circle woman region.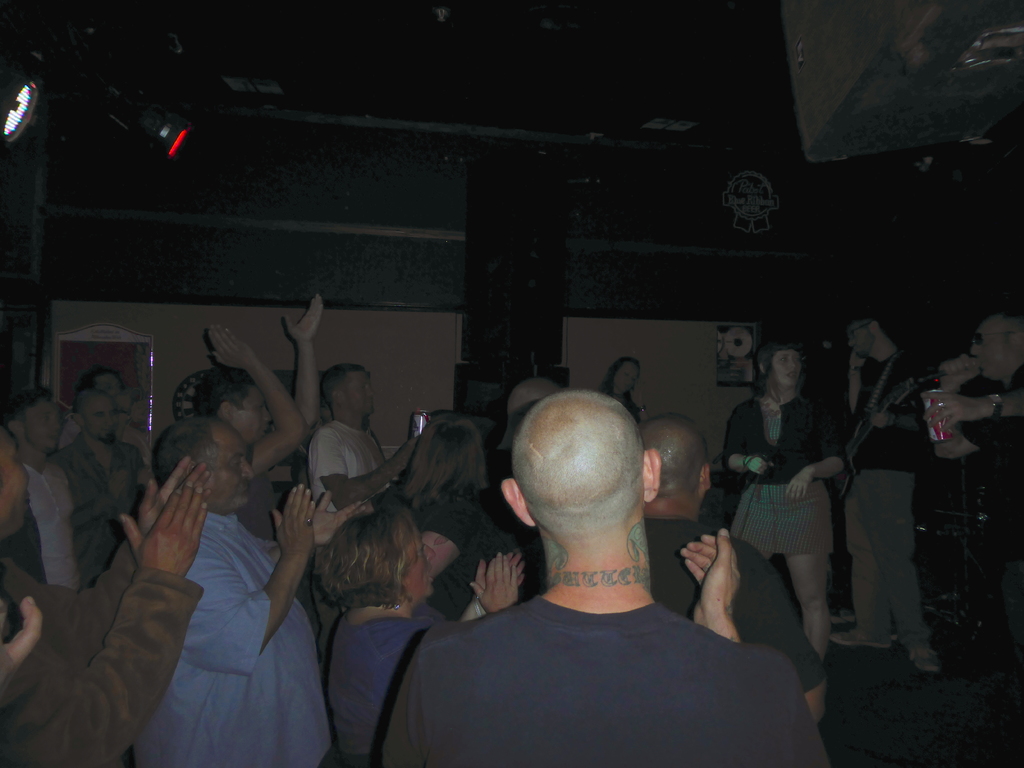
Region: Rect(381, 412, 489, 550).
